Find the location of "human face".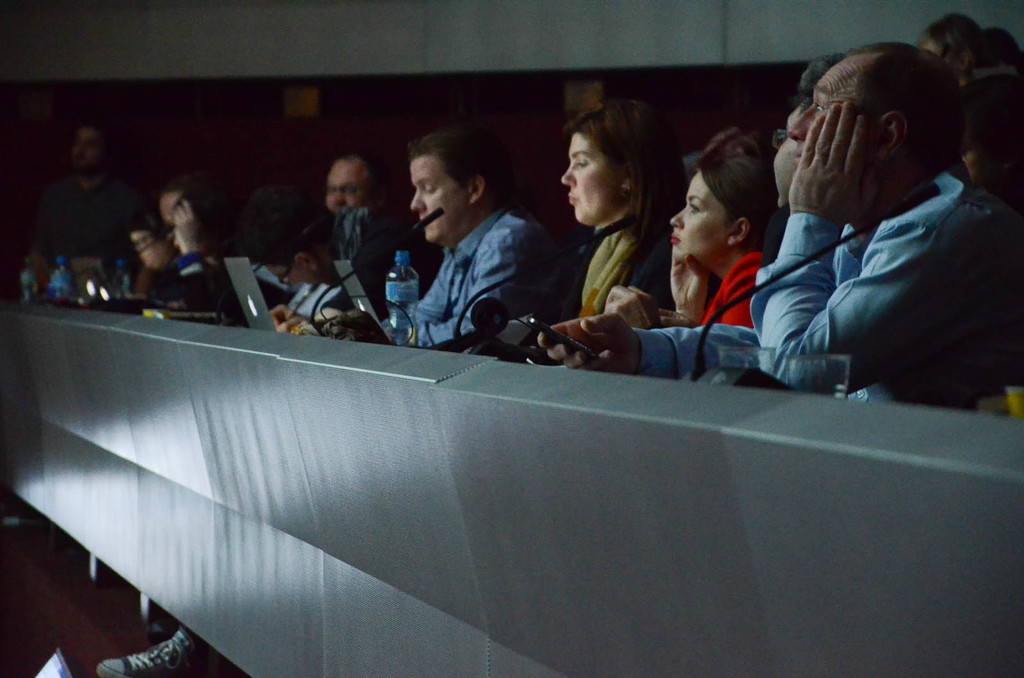
Location: l=406, t=152, r=479, b=243.
